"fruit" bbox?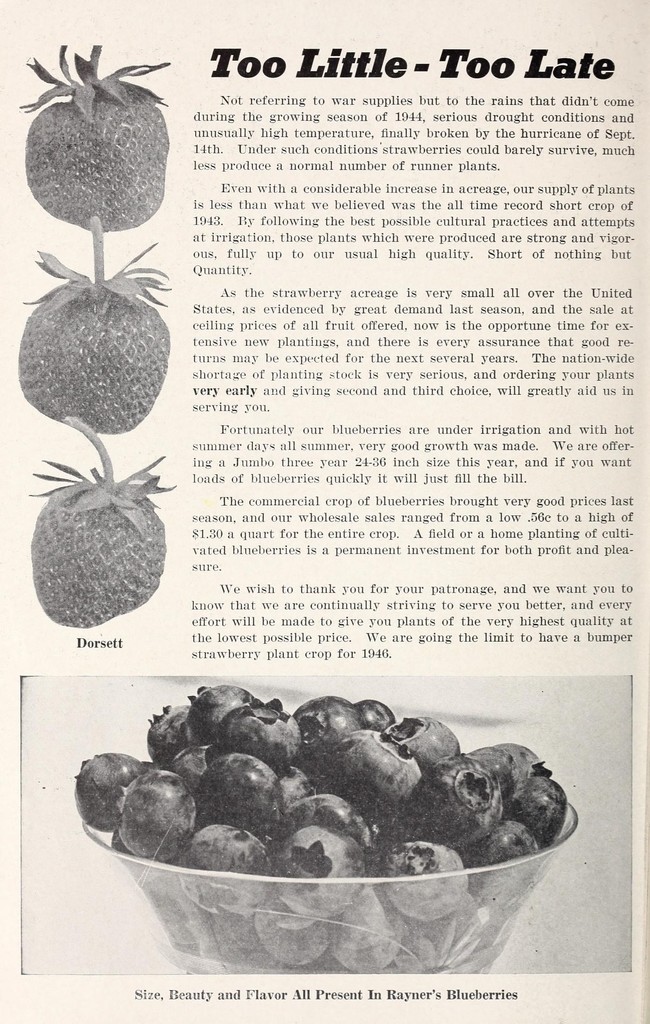
[23, 42, 168, 232]
